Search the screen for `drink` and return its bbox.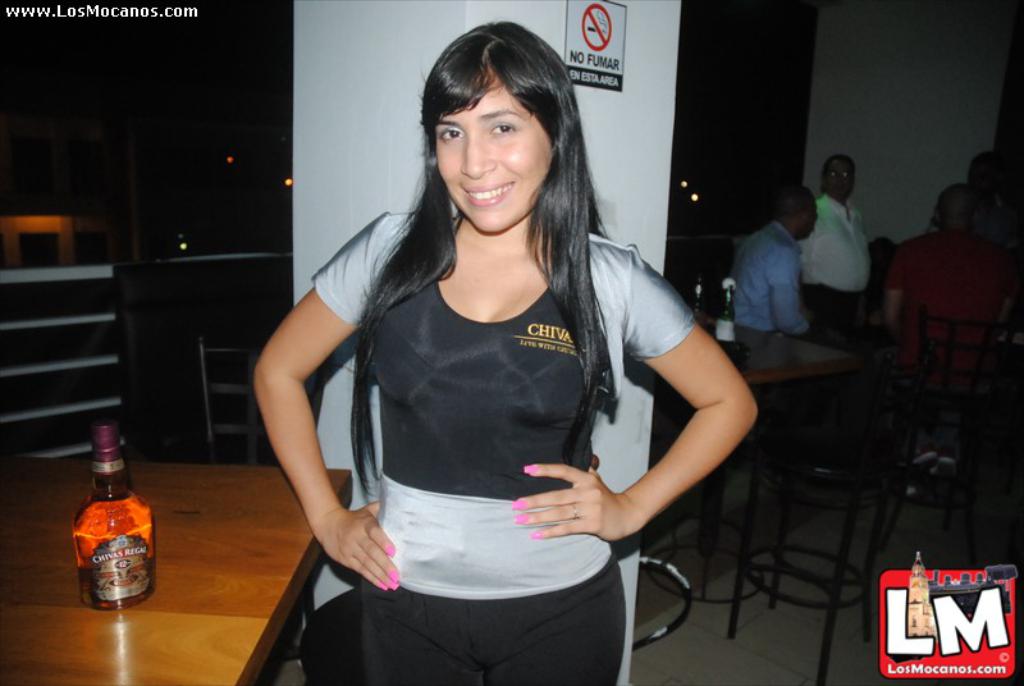
Found: <region>70, 445, 148, 625</region>.
